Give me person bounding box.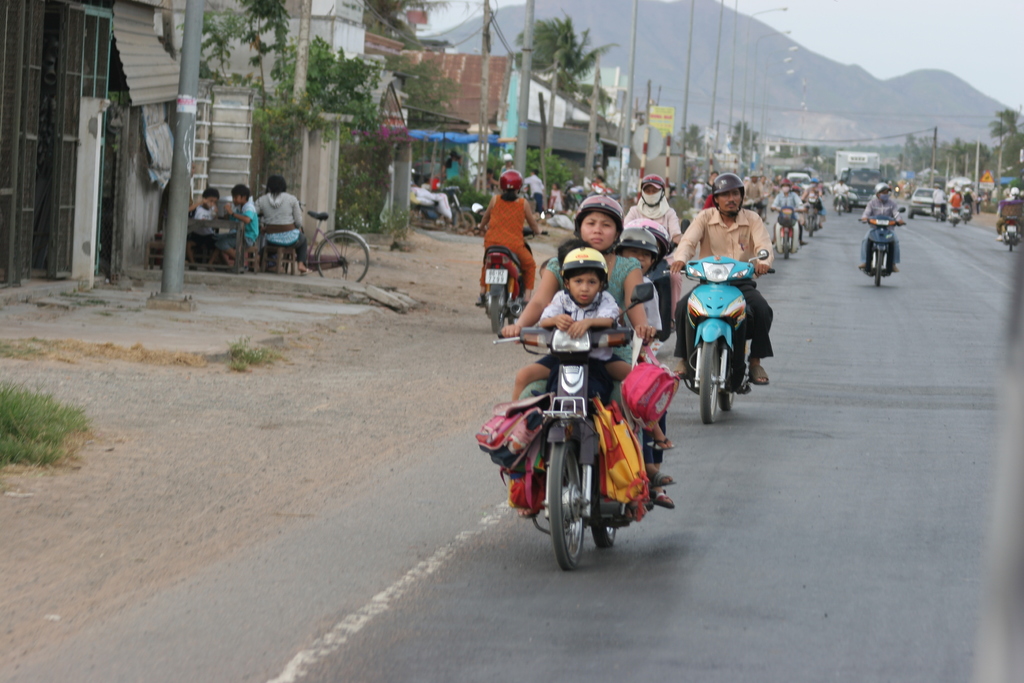
188, 188, 225, 265.
